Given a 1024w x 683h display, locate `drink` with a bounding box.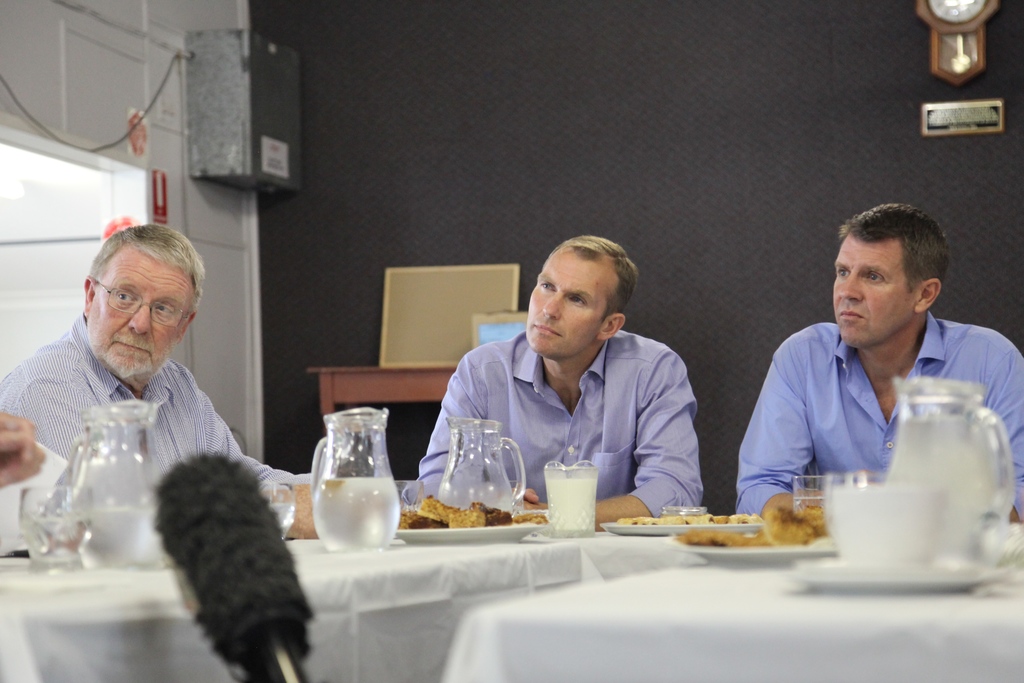
Located: (826,485,945,565).
